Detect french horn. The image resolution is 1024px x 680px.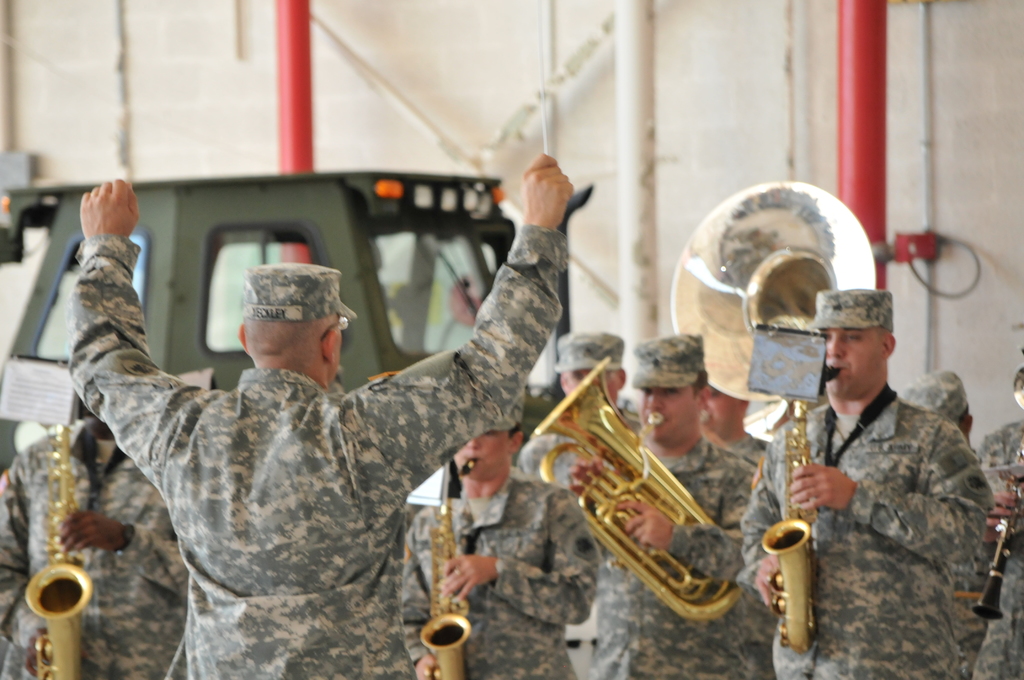
<region>511, 392, 772, 615</region>.
